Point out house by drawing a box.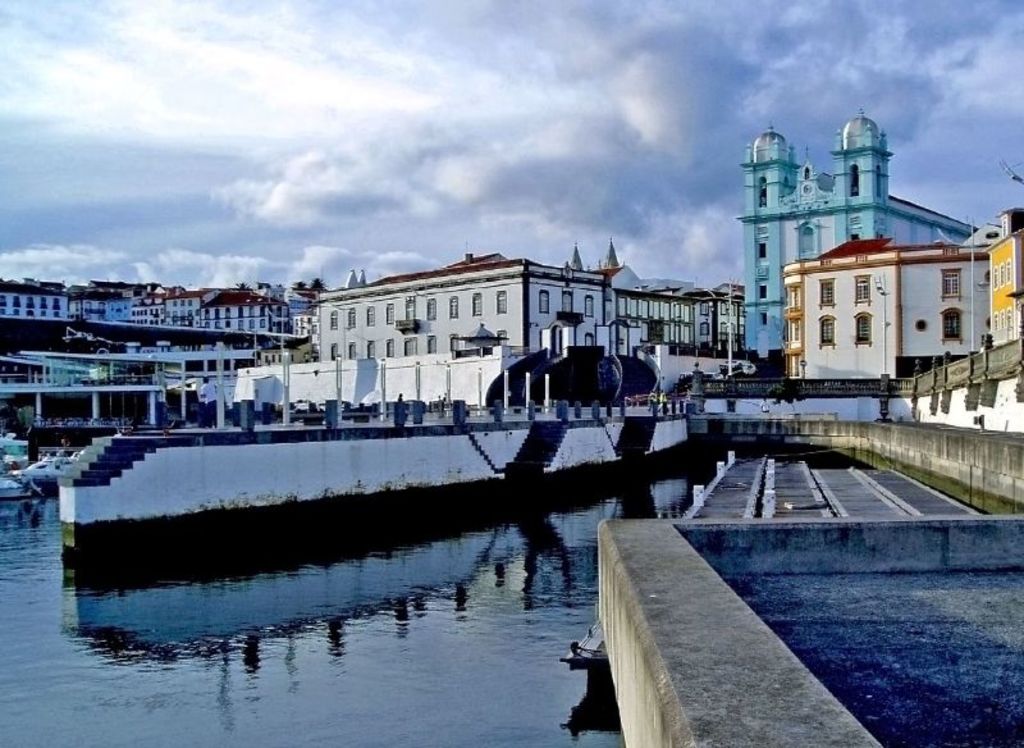
locate(769, 236, 998, 375).
